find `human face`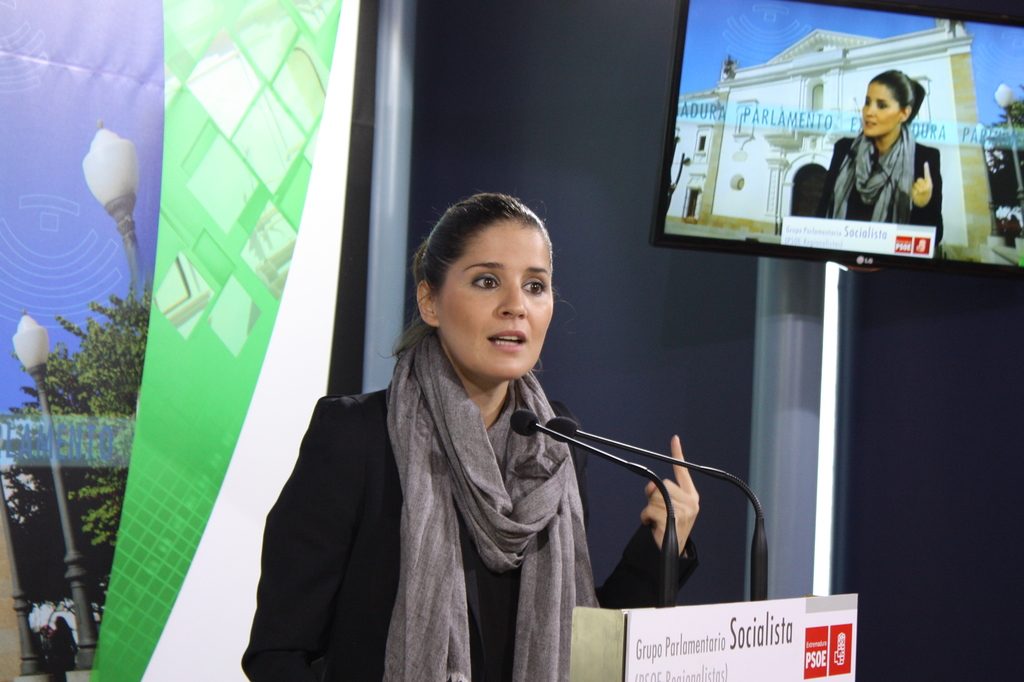
Rect(859, 80, 905, 140)
